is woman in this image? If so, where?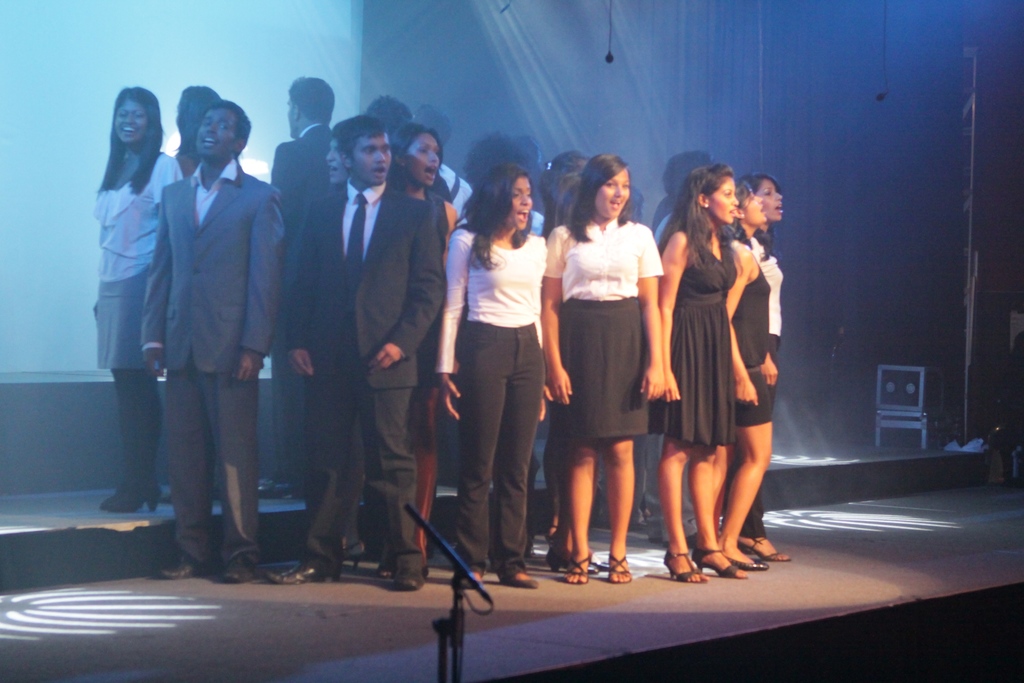
Yes, at crop(729, 170, 778, 578).
